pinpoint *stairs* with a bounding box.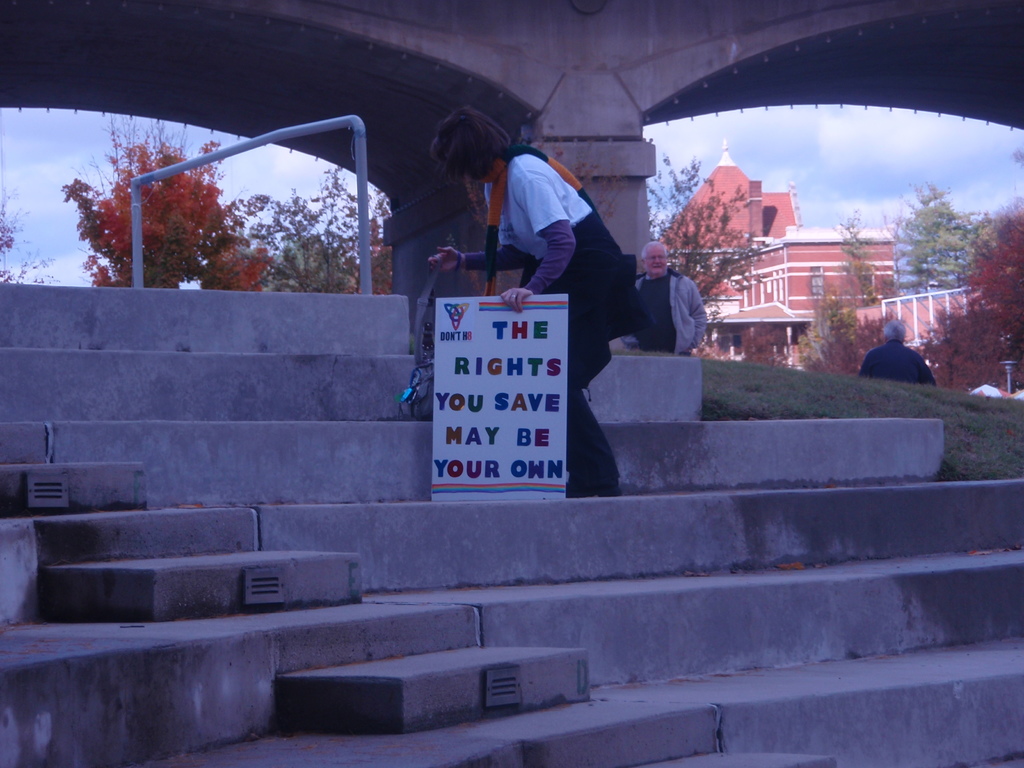
0,278,1023,767.
